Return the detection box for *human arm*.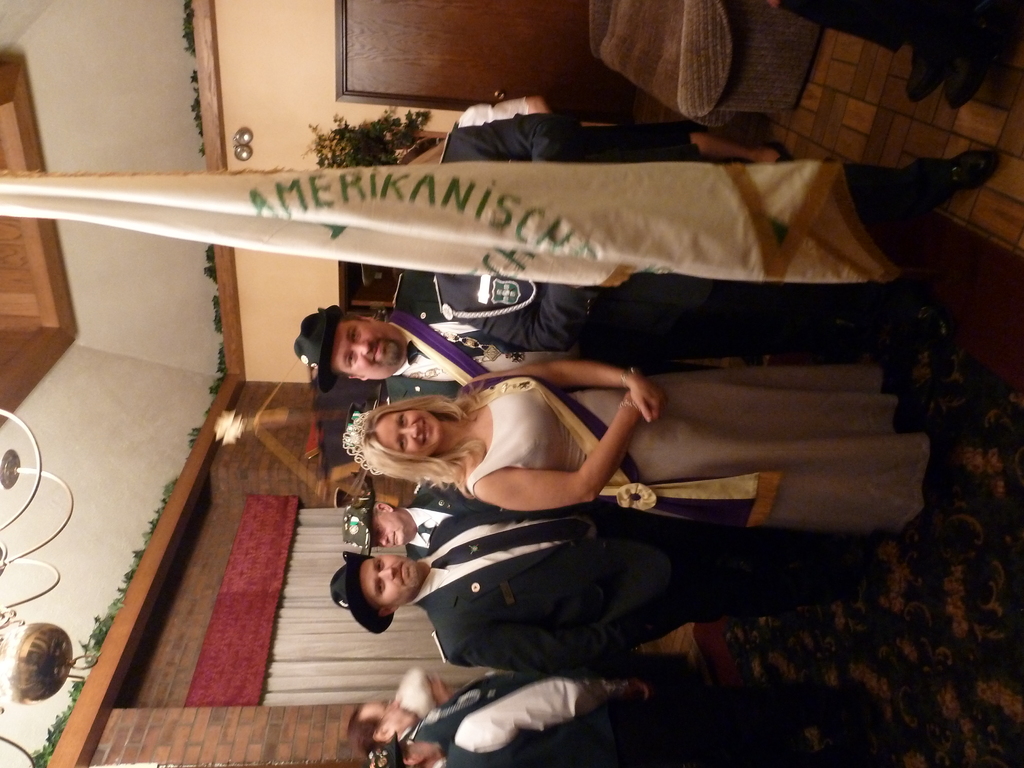
left=456, top=100, right=551, bottom=124.
